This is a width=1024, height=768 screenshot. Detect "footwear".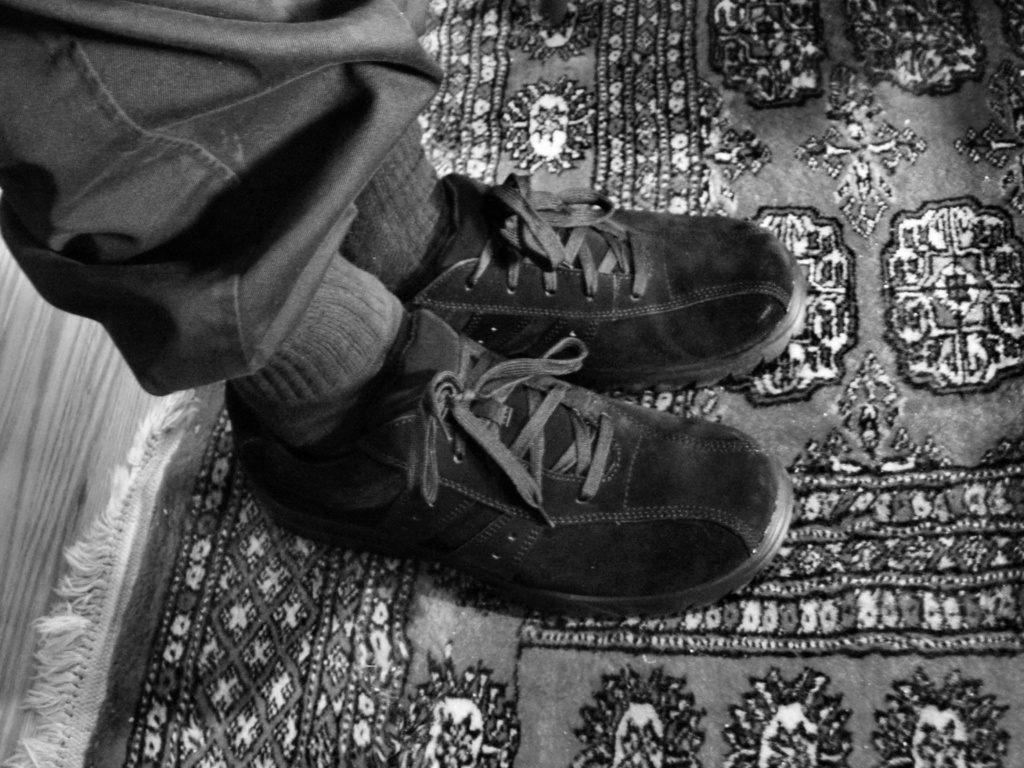
385:165:808:392.
